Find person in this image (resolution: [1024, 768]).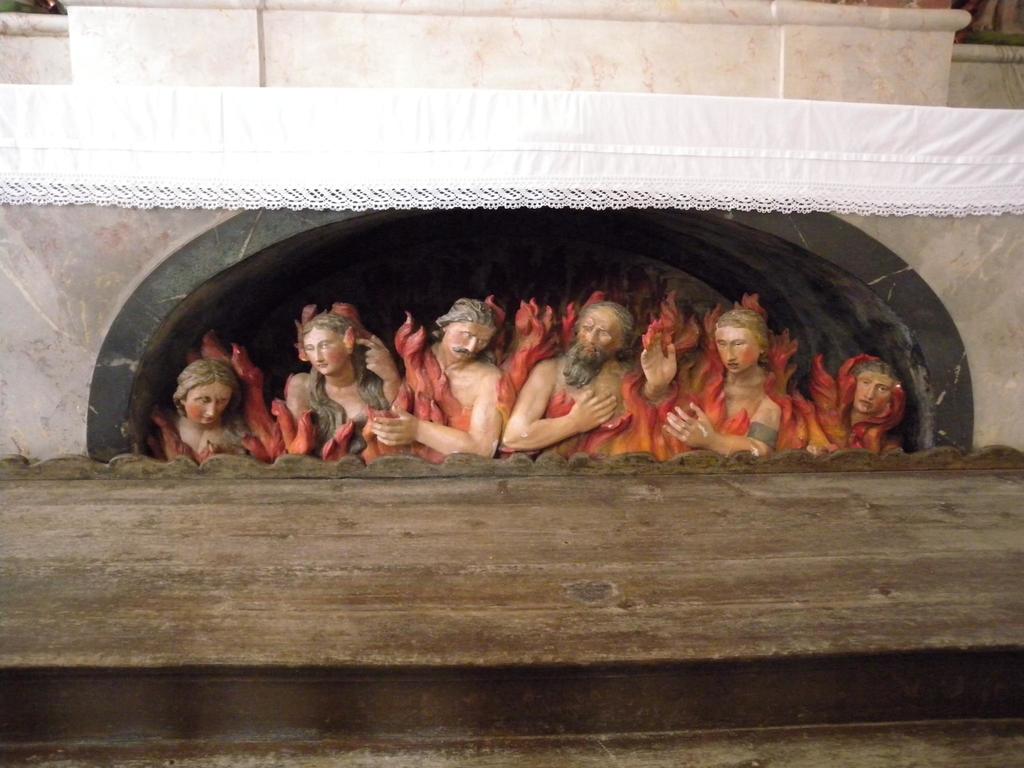
BBox(141, 330, 259, 481).
